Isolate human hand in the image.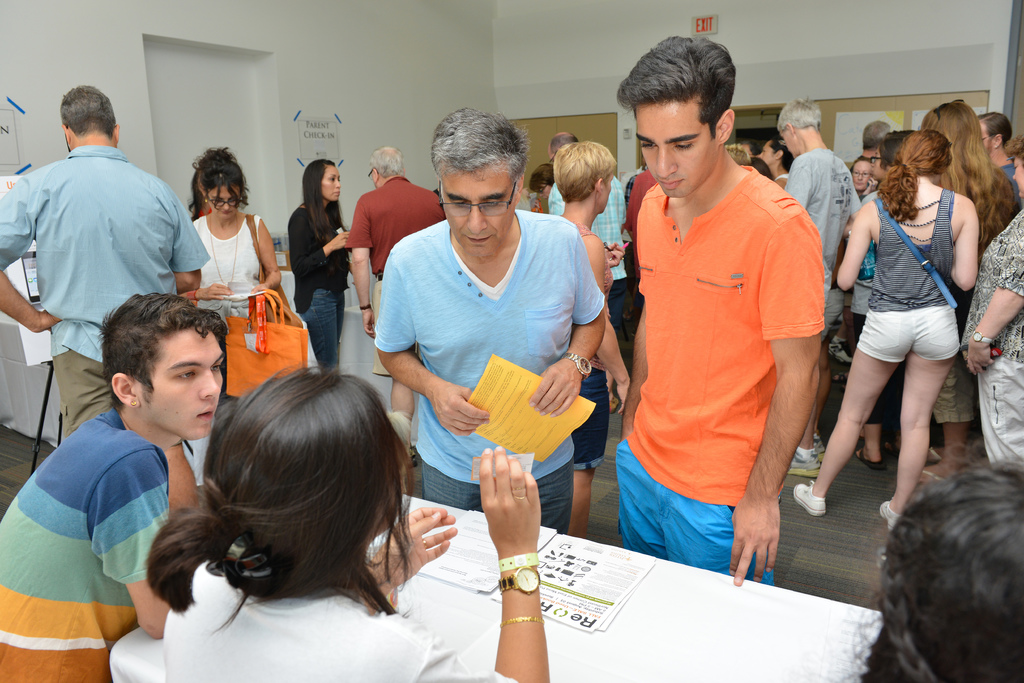
Isolated region: <bbox>360, 311, 375, 340</bbox>.
